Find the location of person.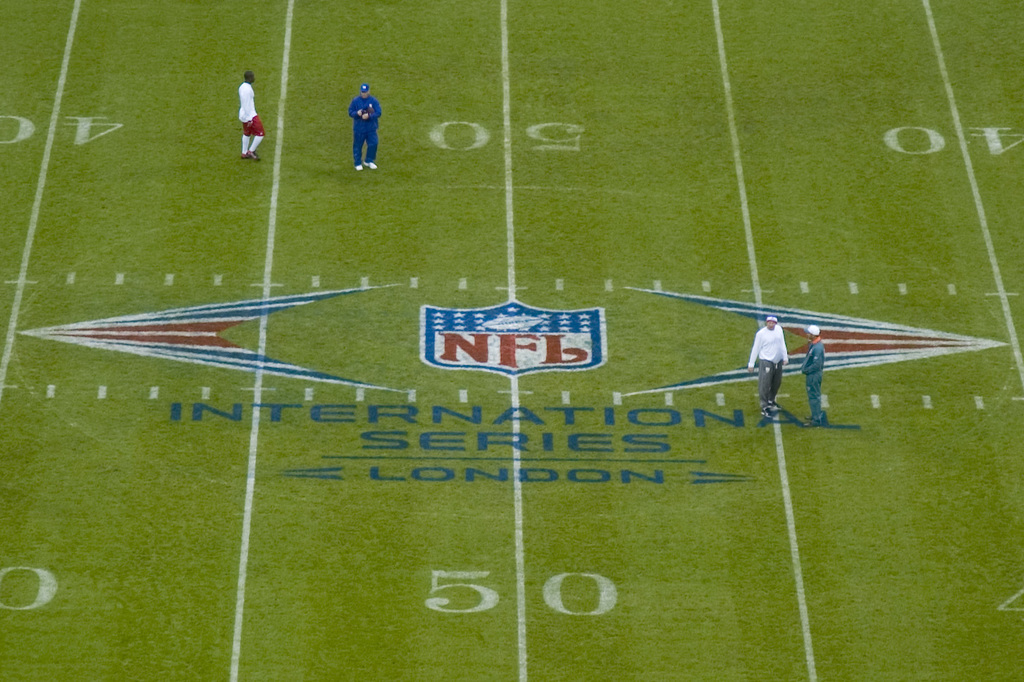
Location: {"x1": 239, "y1": 72, "x2": 266, "y2": 162}.
